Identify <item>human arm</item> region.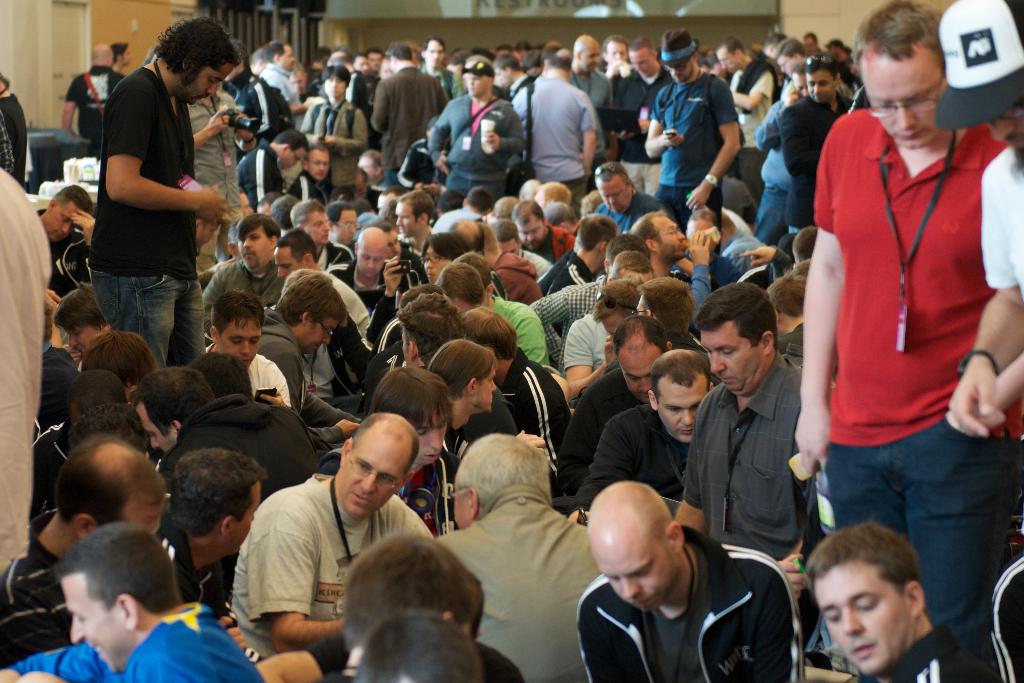
Region: [x1=60, y1=71, x2=87, y2=136].
